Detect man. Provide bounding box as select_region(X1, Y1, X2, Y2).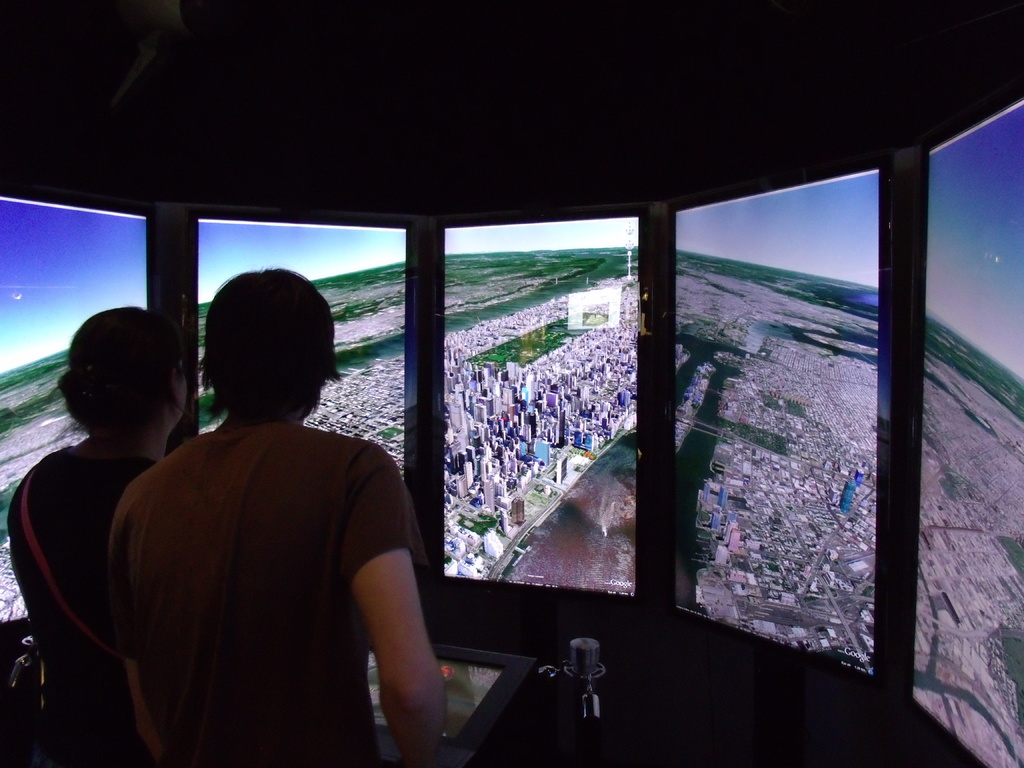
select_region(100, 269, 453, 761).
